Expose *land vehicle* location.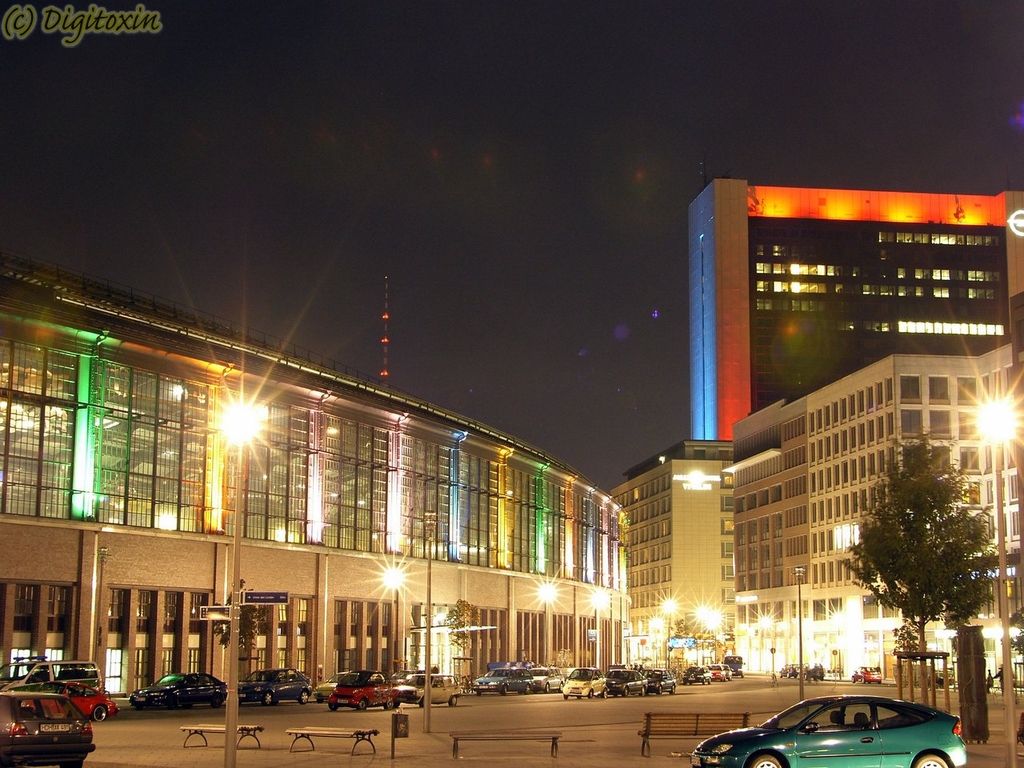
Exposed at 394 685 416 698.
